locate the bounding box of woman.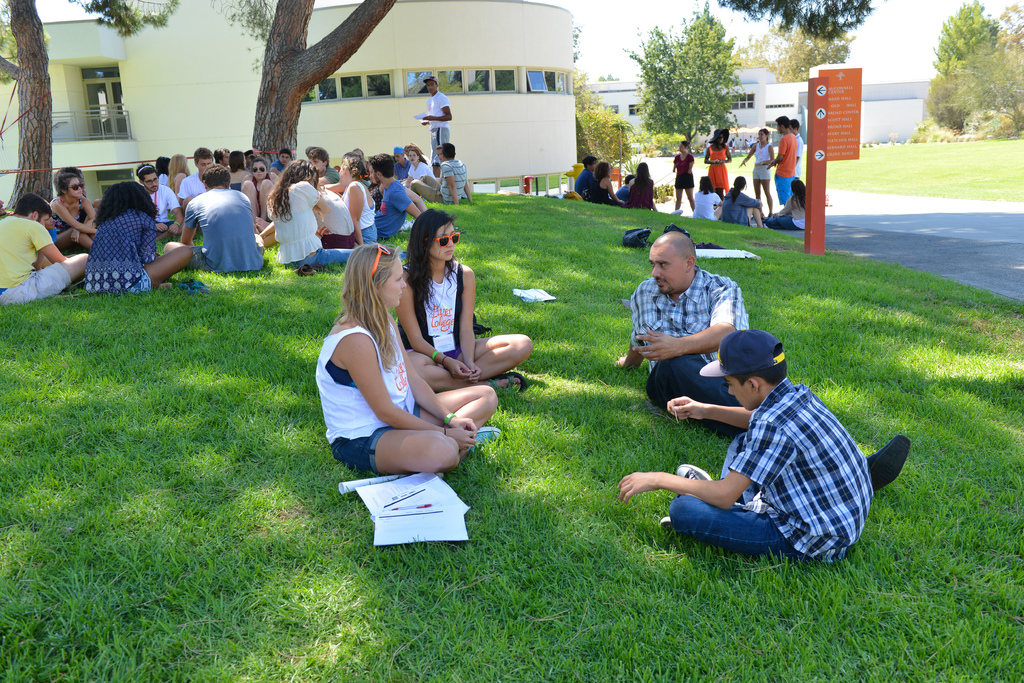
Bounding box: detection(583, 161, 627, 205).
